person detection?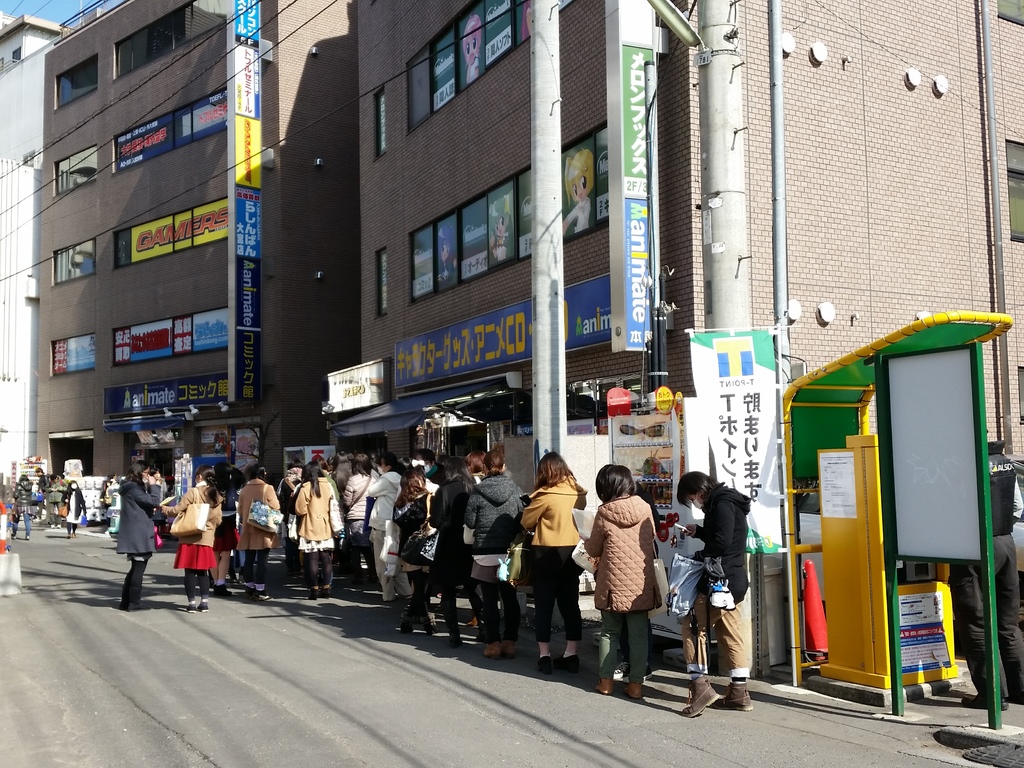
513:453:581:676
